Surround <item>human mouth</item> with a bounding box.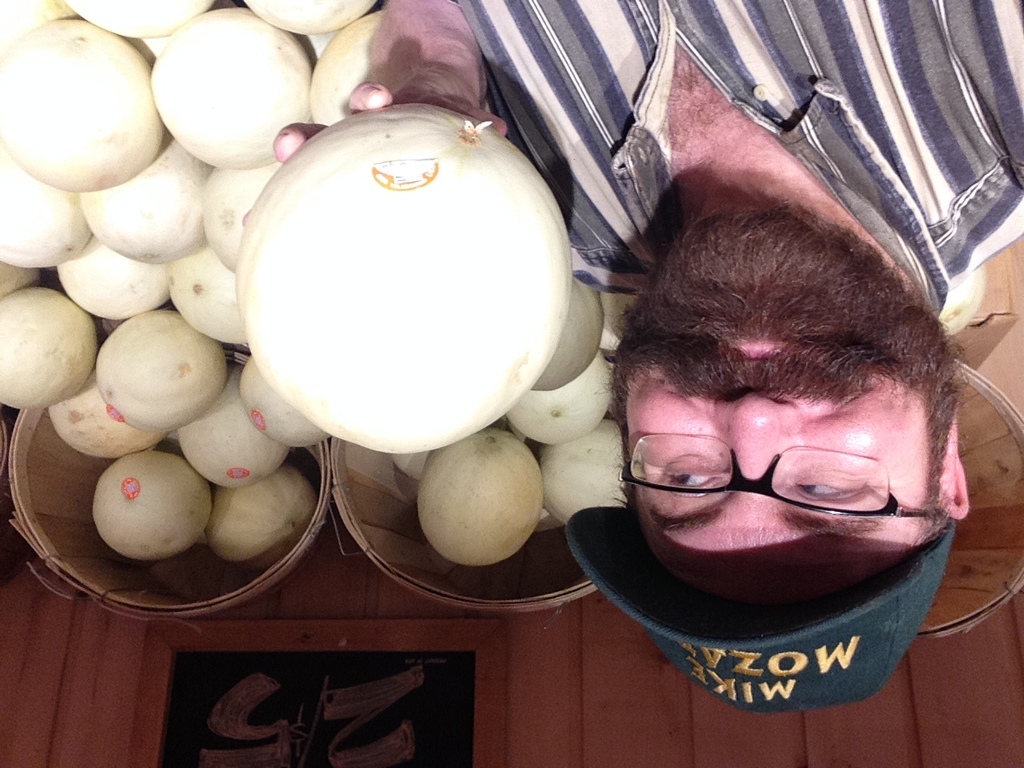
crop(714, 340, 788, 362).
